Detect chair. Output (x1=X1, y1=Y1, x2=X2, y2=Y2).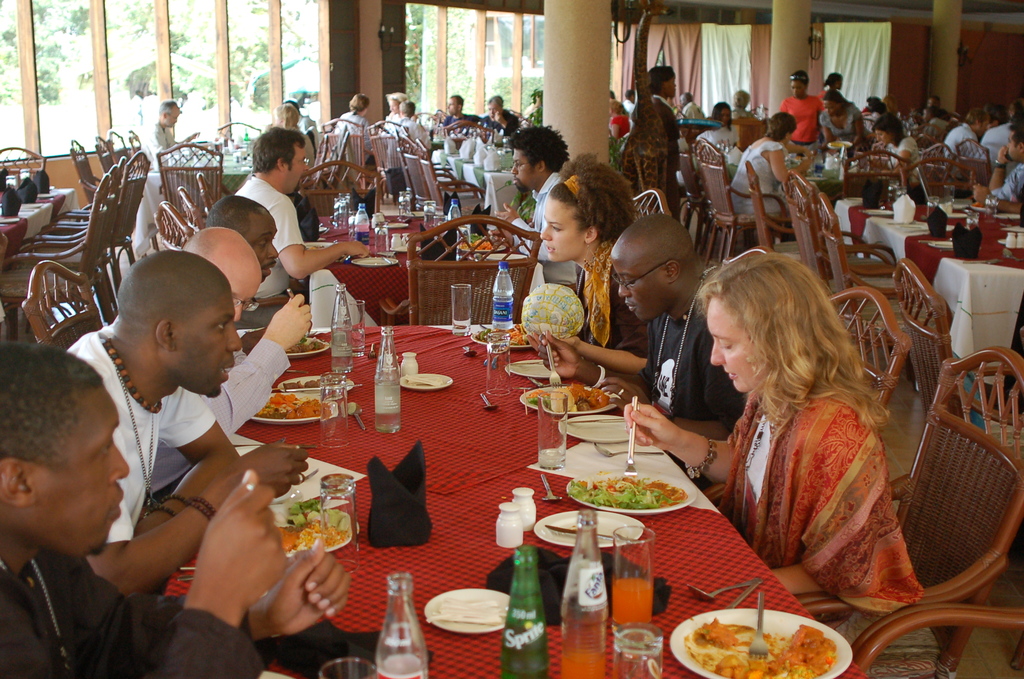
(x1=789, y1=343, x2=1023, y2=678).
